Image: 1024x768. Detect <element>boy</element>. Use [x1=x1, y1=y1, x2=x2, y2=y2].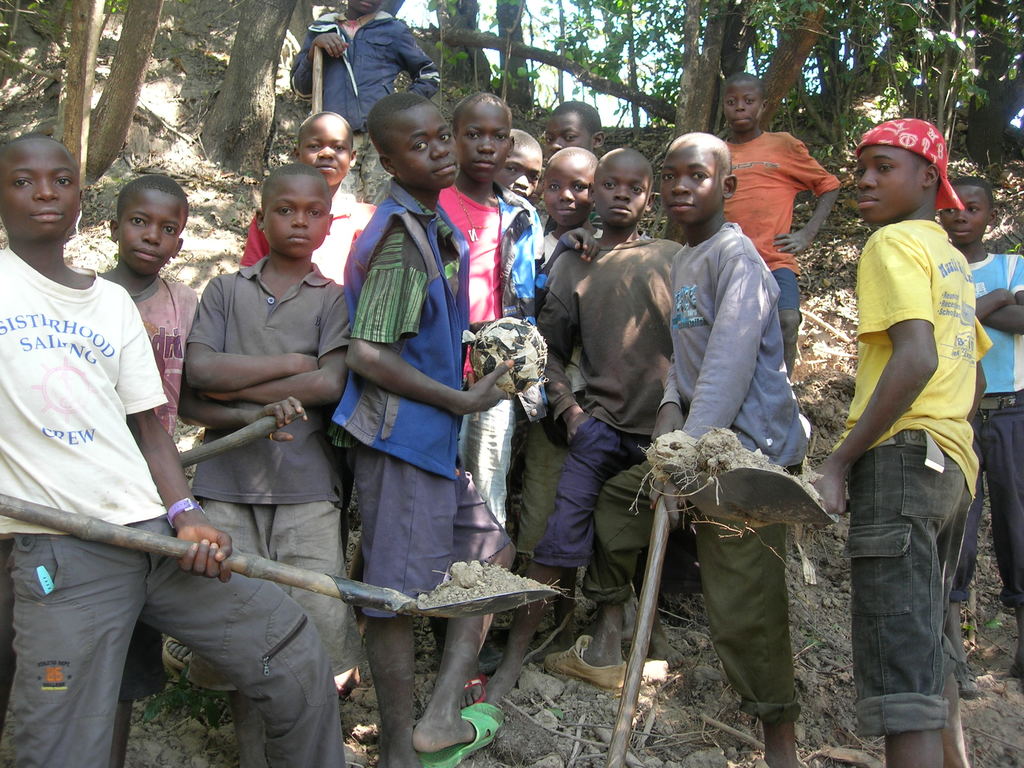
[x1=488, y1=127, x2=599, y2=673].
